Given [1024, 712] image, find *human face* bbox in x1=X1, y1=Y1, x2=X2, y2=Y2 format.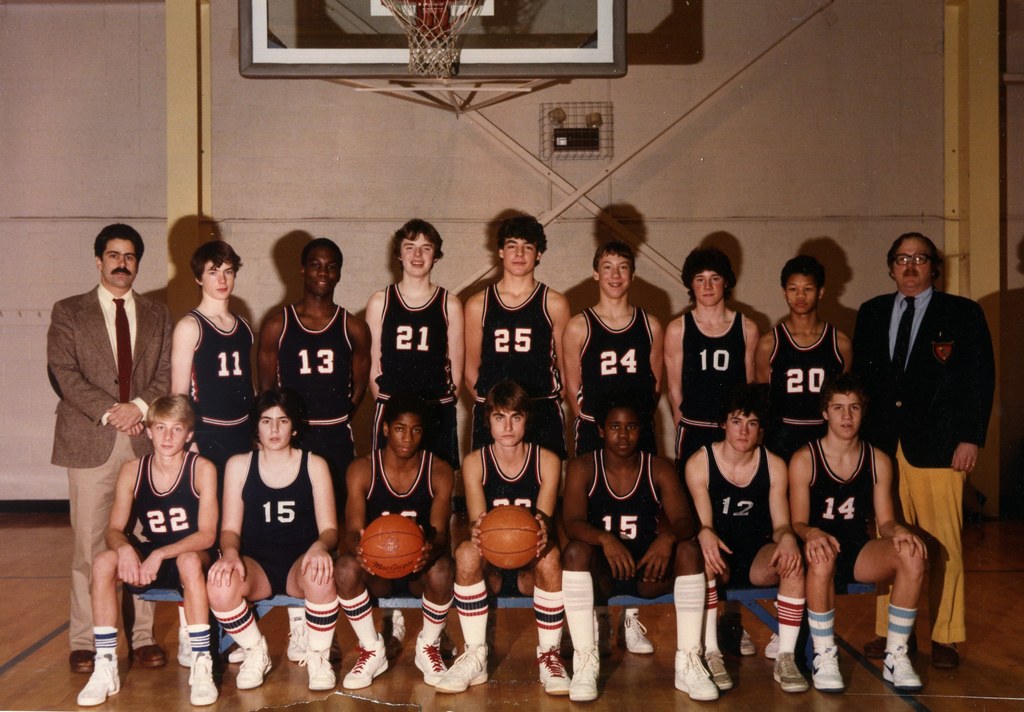
x1=694, y1=270, x2=724, y2=303.
